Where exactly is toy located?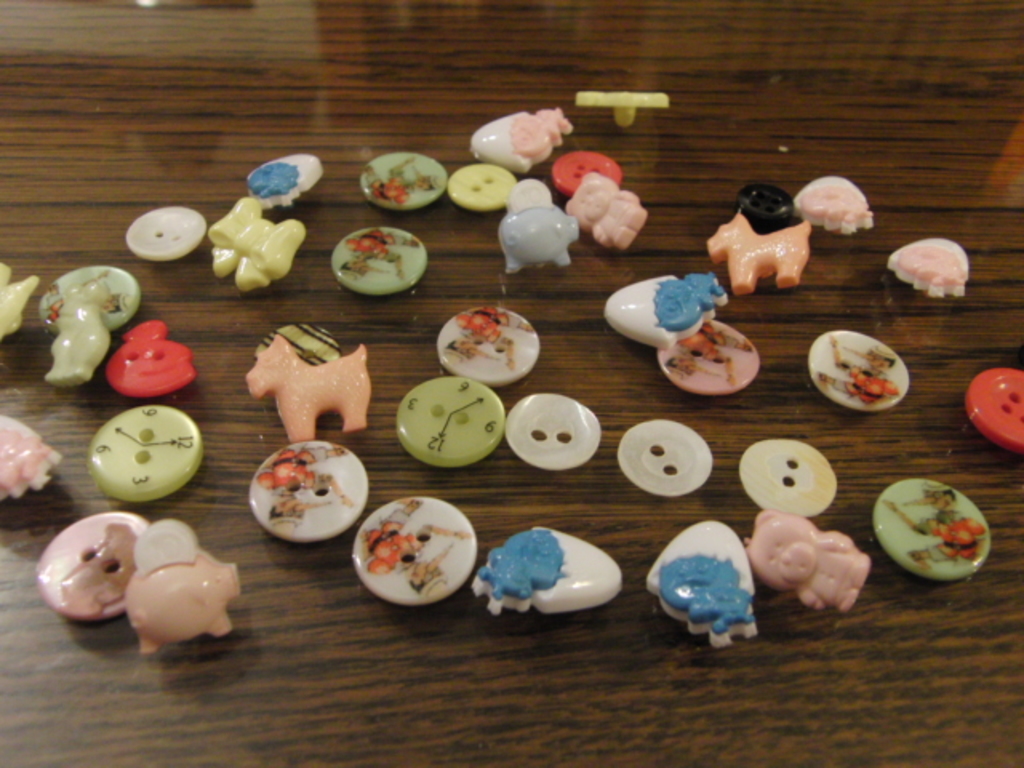
Its bounding box is crop(107, 320, 190, 395).
